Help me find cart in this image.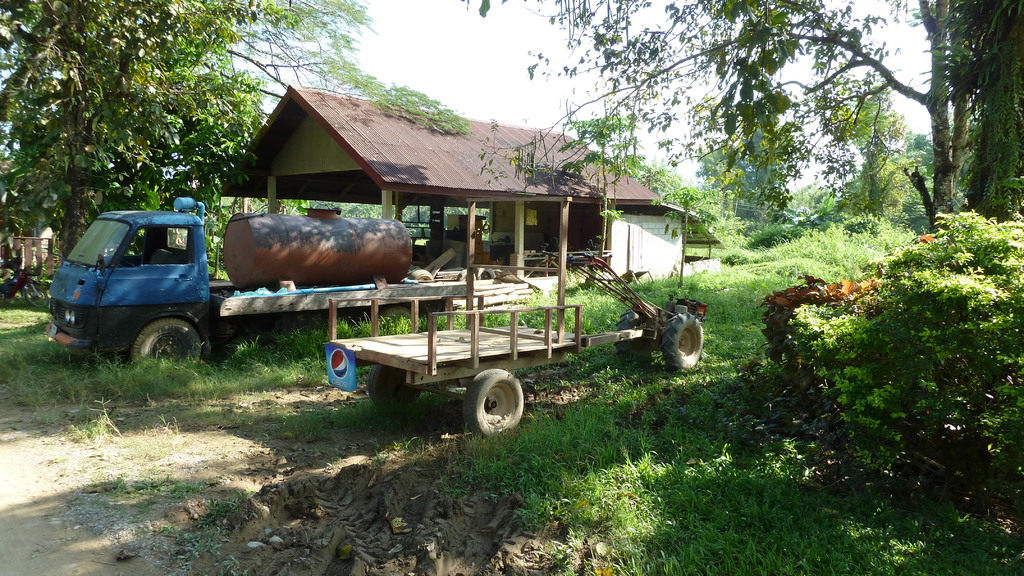
Found it: x1=326, y1=252, x2=705, y2=435.
